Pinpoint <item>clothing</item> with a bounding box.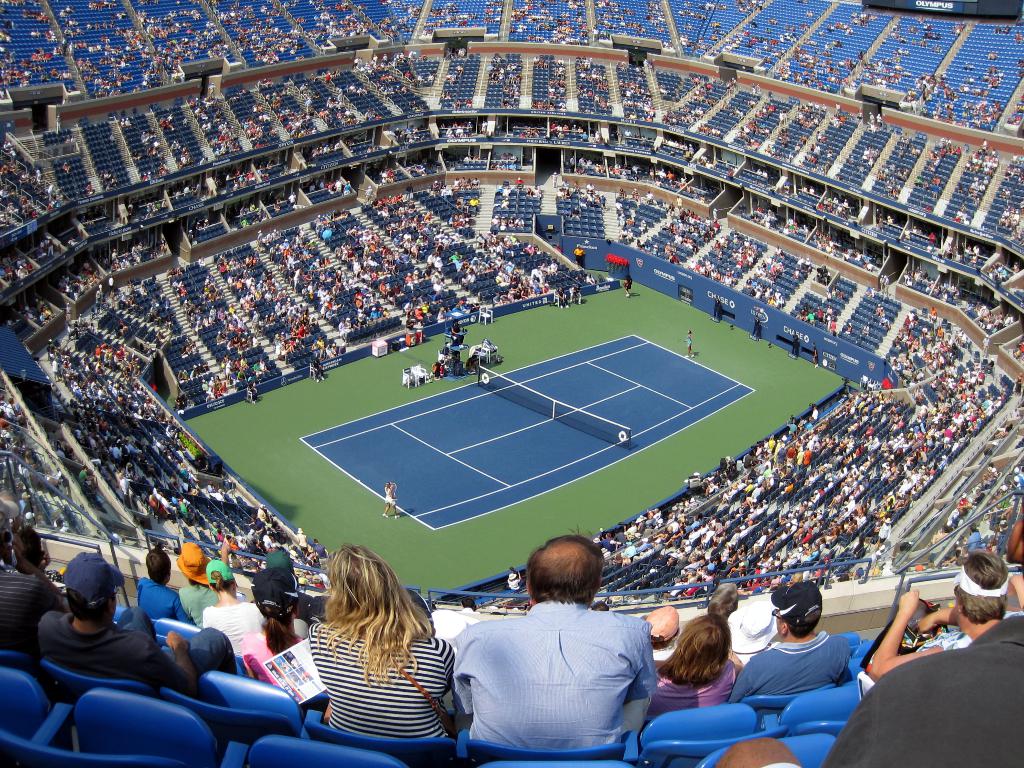
{"x1": 446, "y1": 591, "x2": 663, "y2": 745}.
